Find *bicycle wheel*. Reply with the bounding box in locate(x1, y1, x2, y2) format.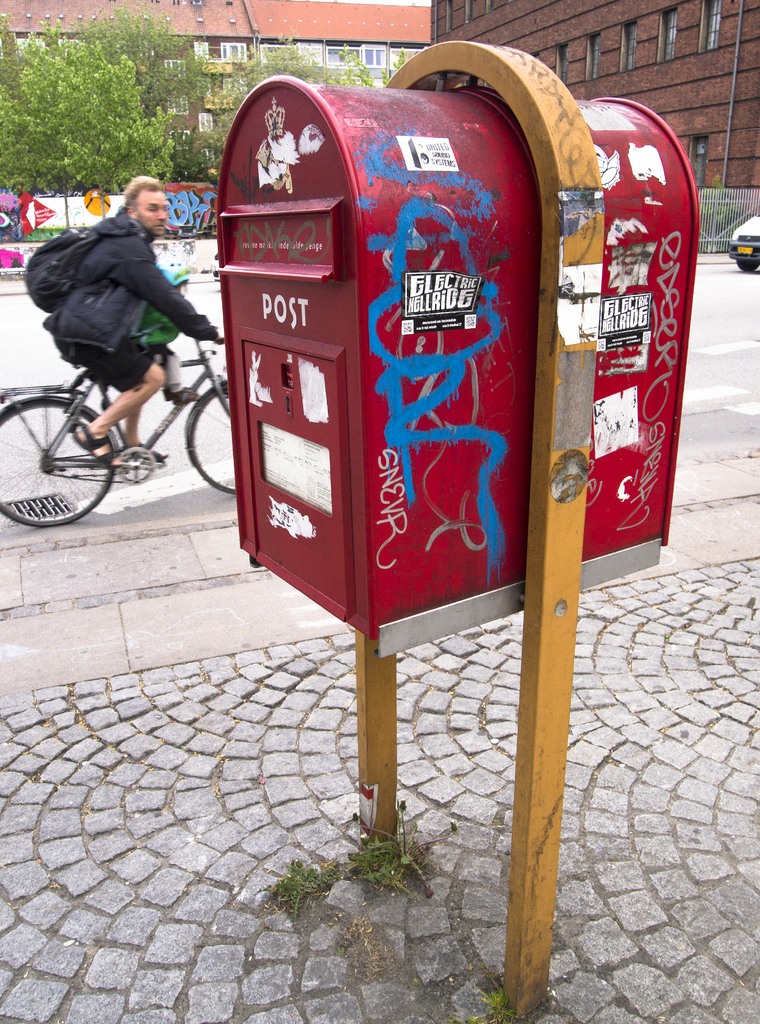
locate(0, 400, 120, 524).
